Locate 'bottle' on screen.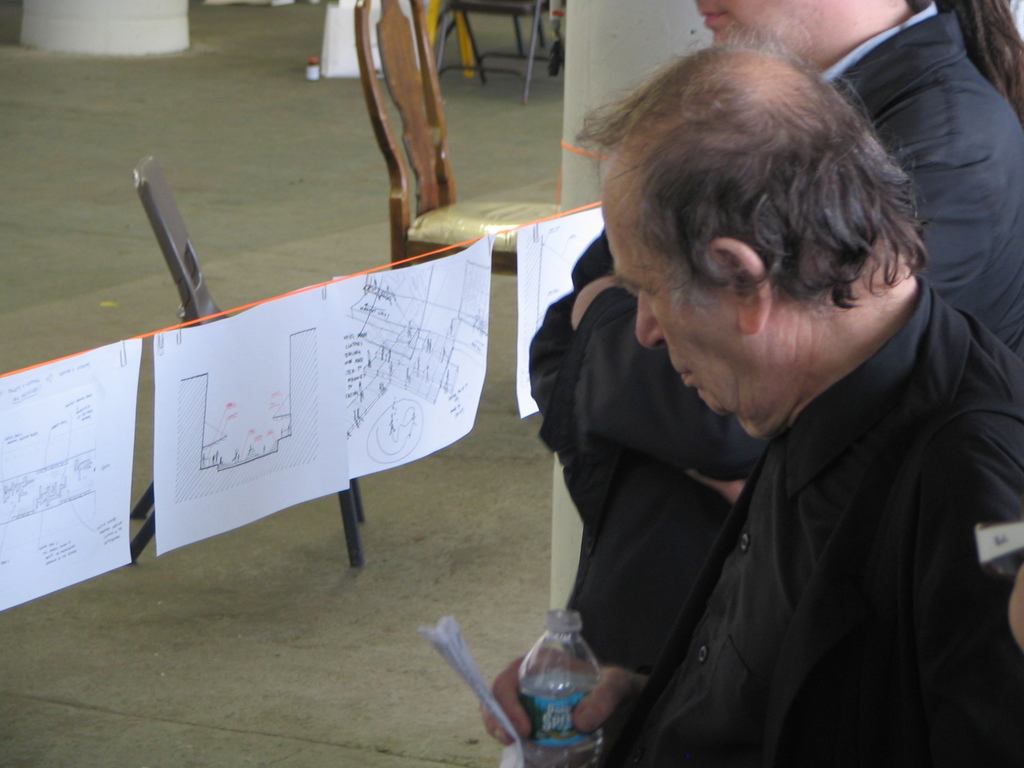
On screen at x1=306, y1=57, x2=320, y2=82.
